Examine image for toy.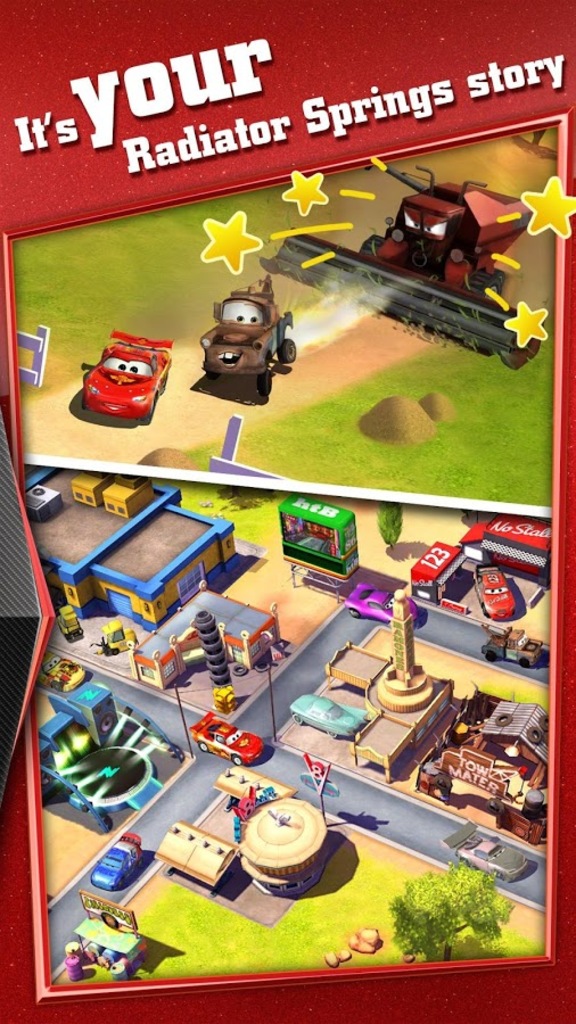
Examination result: BBox(65, 891, 147, 982).
